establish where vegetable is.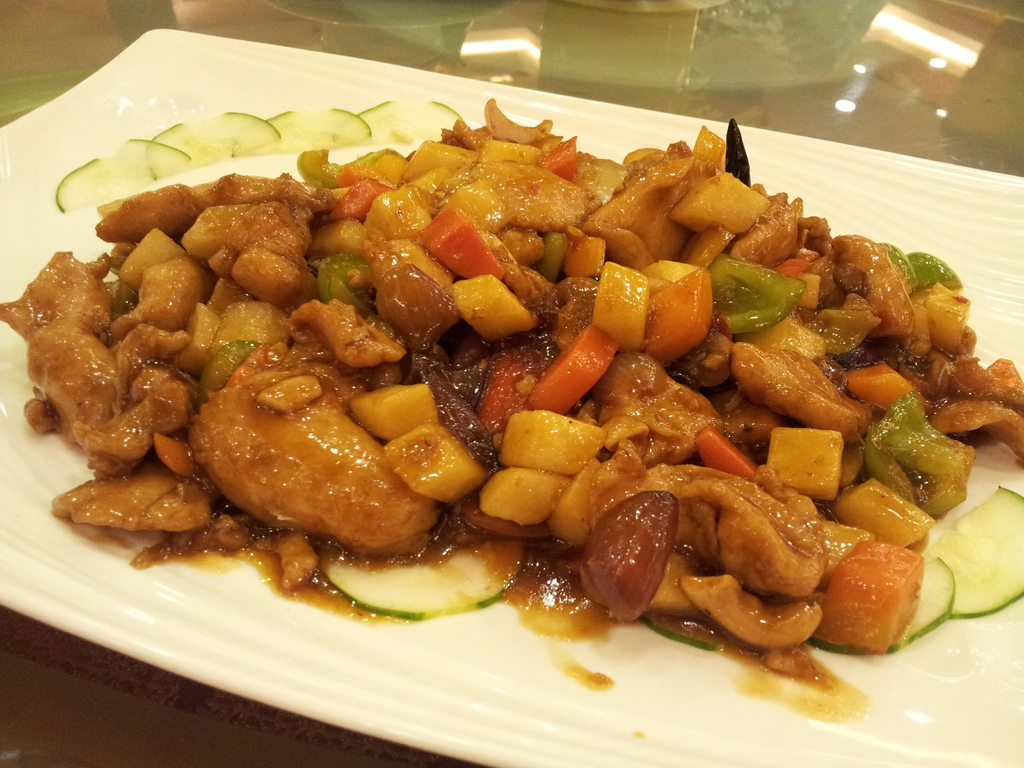
Established at l=877, t=388, r=963, b=529.
